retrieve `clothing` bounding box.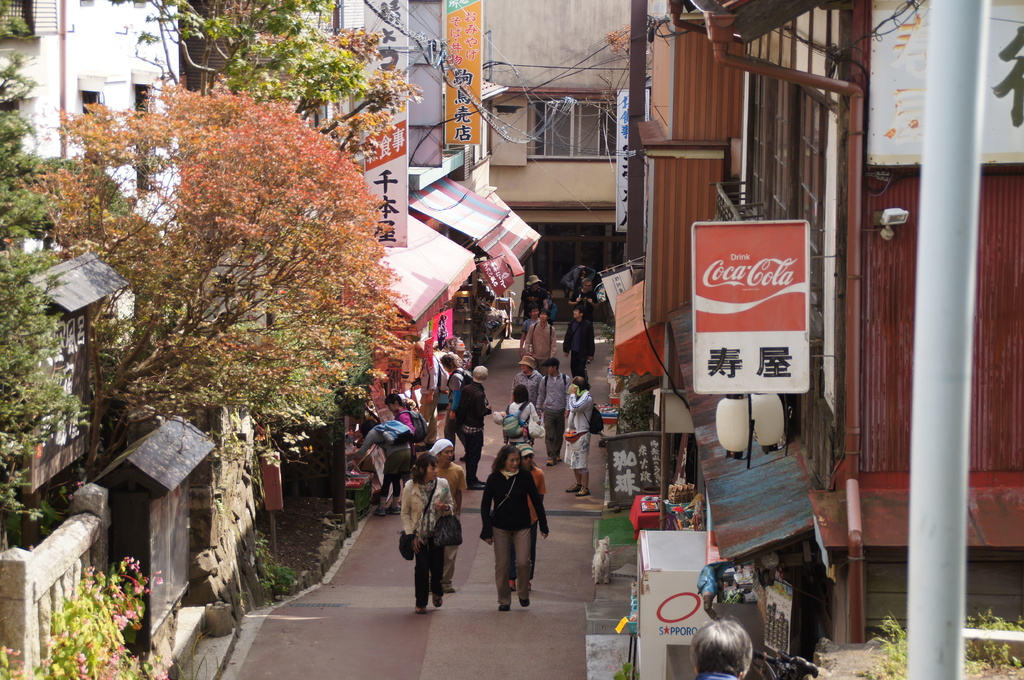
Bounding box: region(443, 370, 472, 452).
